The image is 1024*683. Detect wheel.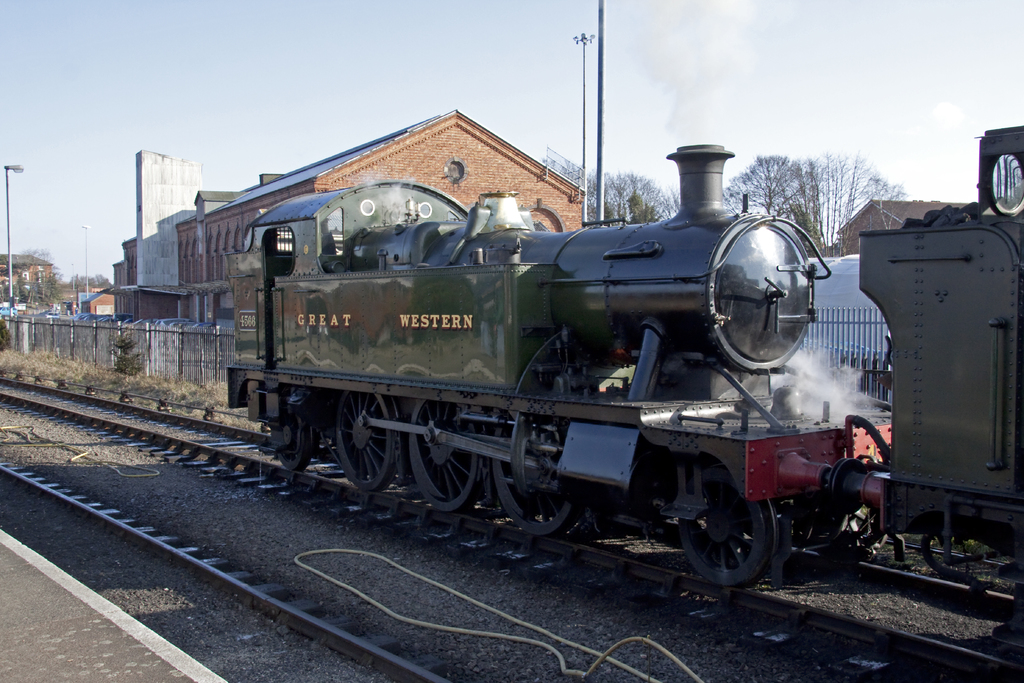
Detection: Rect(492, 421, 581, 539).
